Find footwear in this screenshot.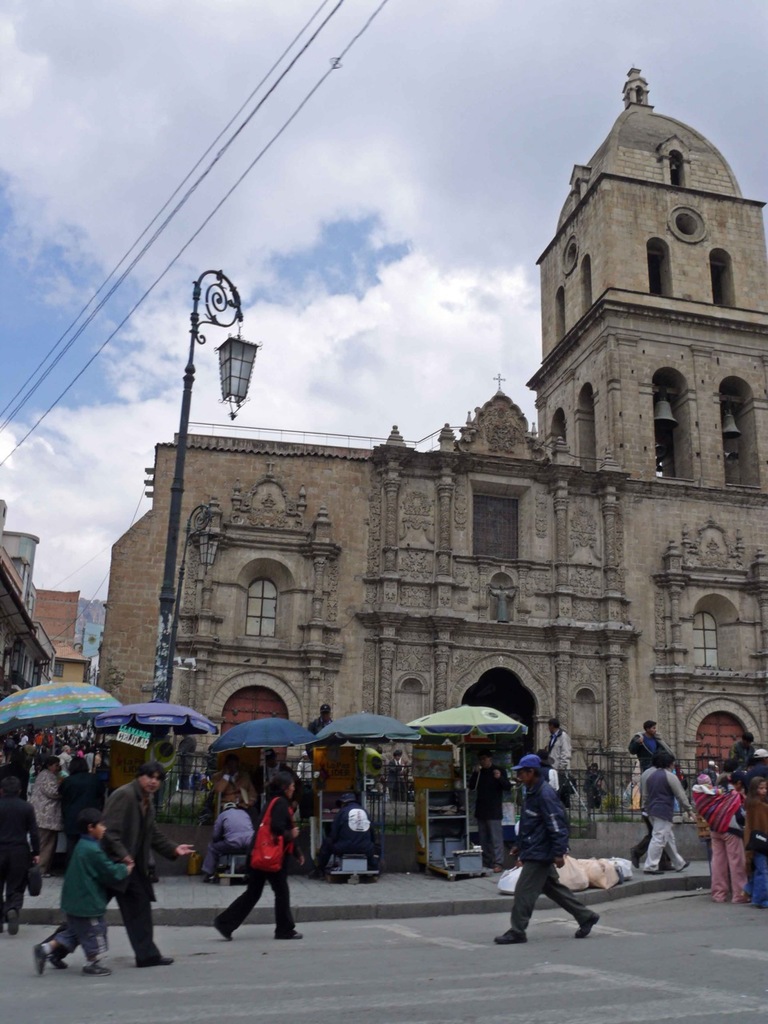
The bounding box for footwear is [left=489, top=864, right=502, bottom=875].
